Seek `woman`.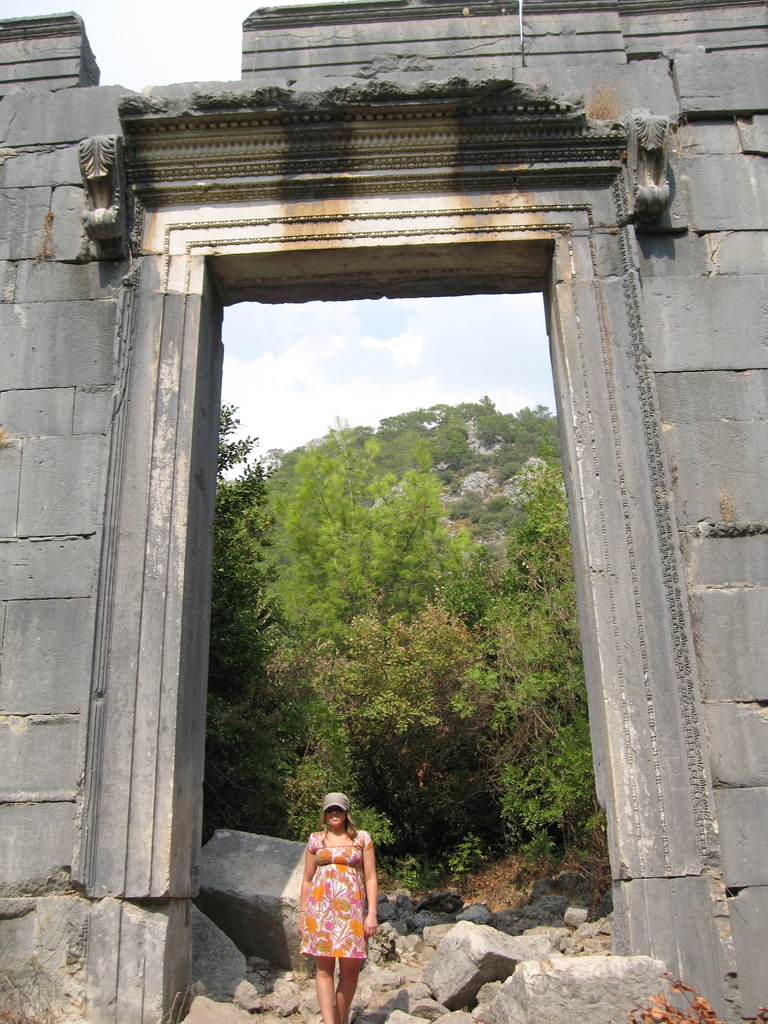
<box>294,796,378,1004</box>.
